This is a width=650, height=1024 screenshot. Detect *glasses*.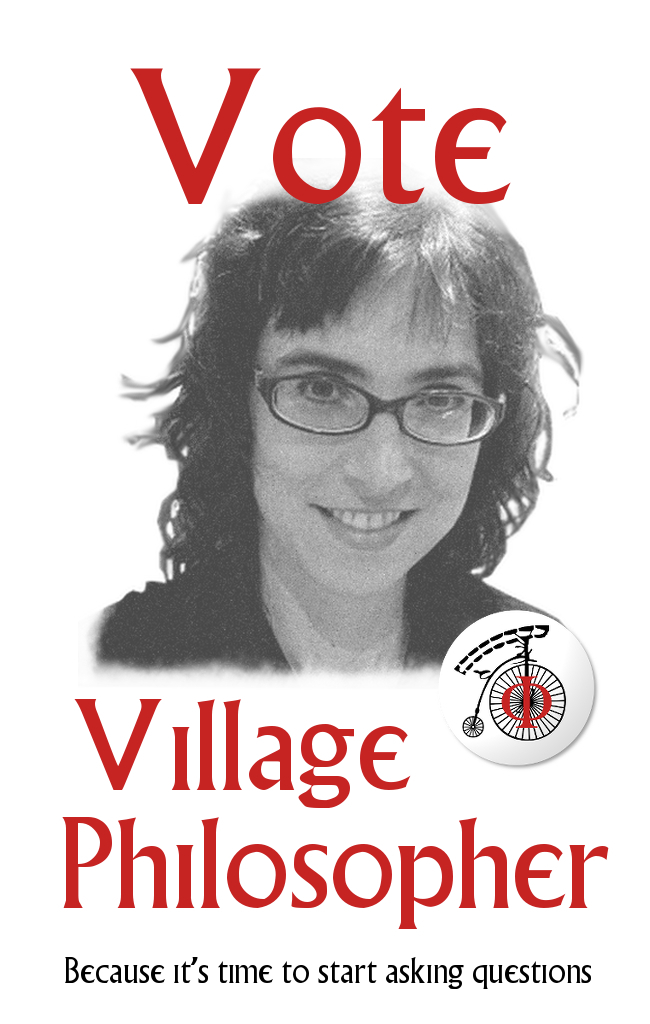
x1=250, y1=358, x2=522, y2=447.
